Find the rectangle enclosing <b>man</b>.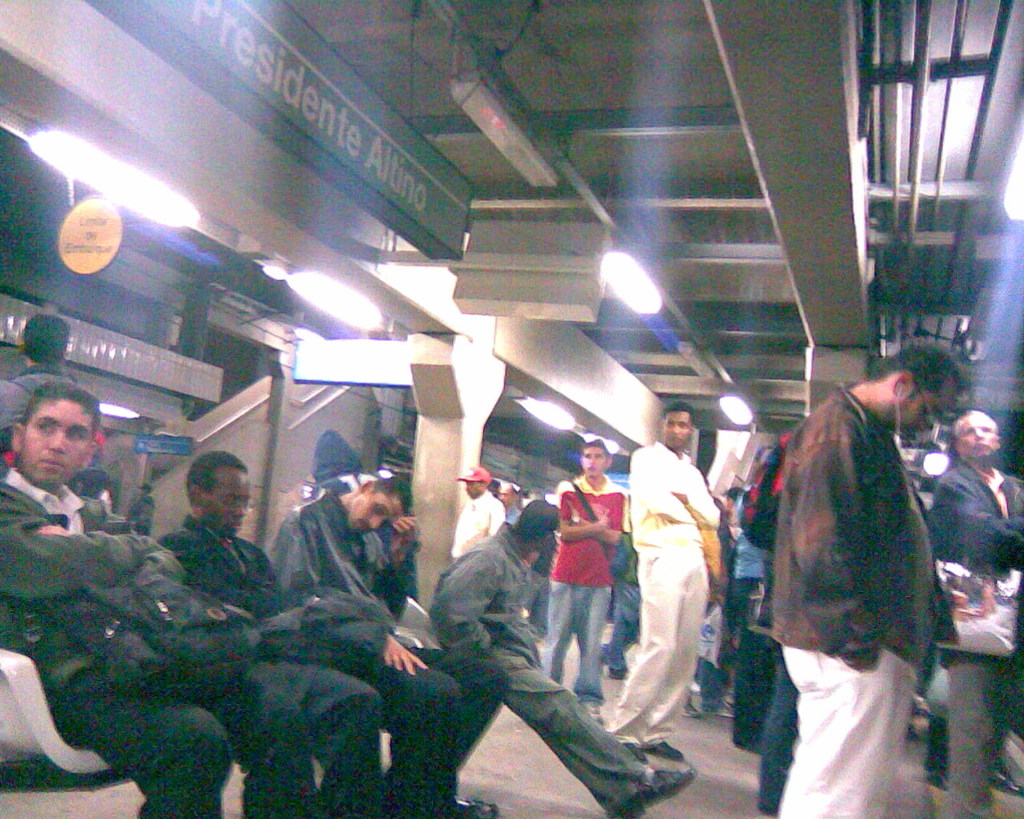
738 333 993 817.
